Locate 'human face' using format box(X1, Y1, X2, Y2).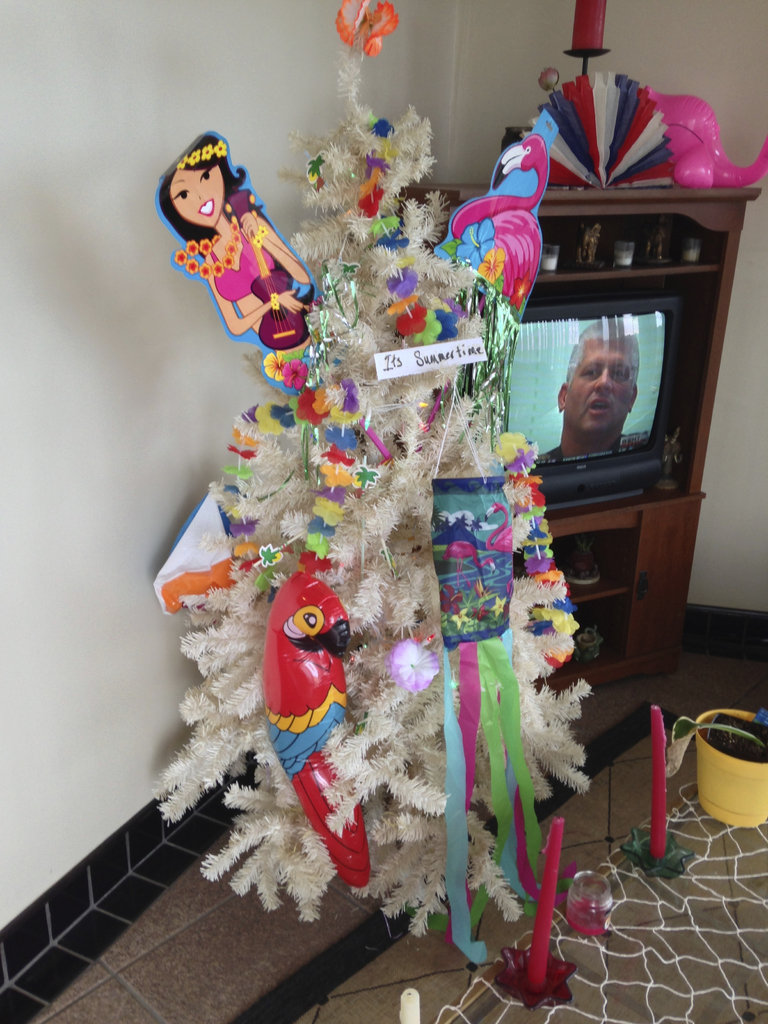
box(171, 169, 227, 227).
